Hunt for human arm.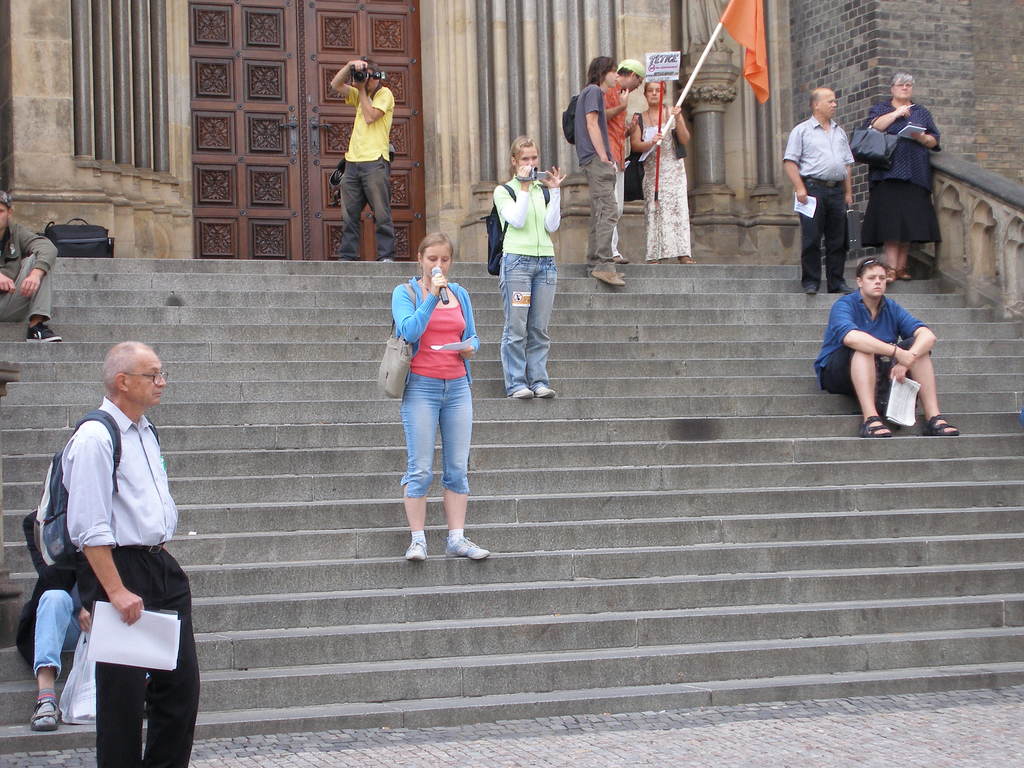
Hunted down at l=889, t=299, r=934, b=383.
